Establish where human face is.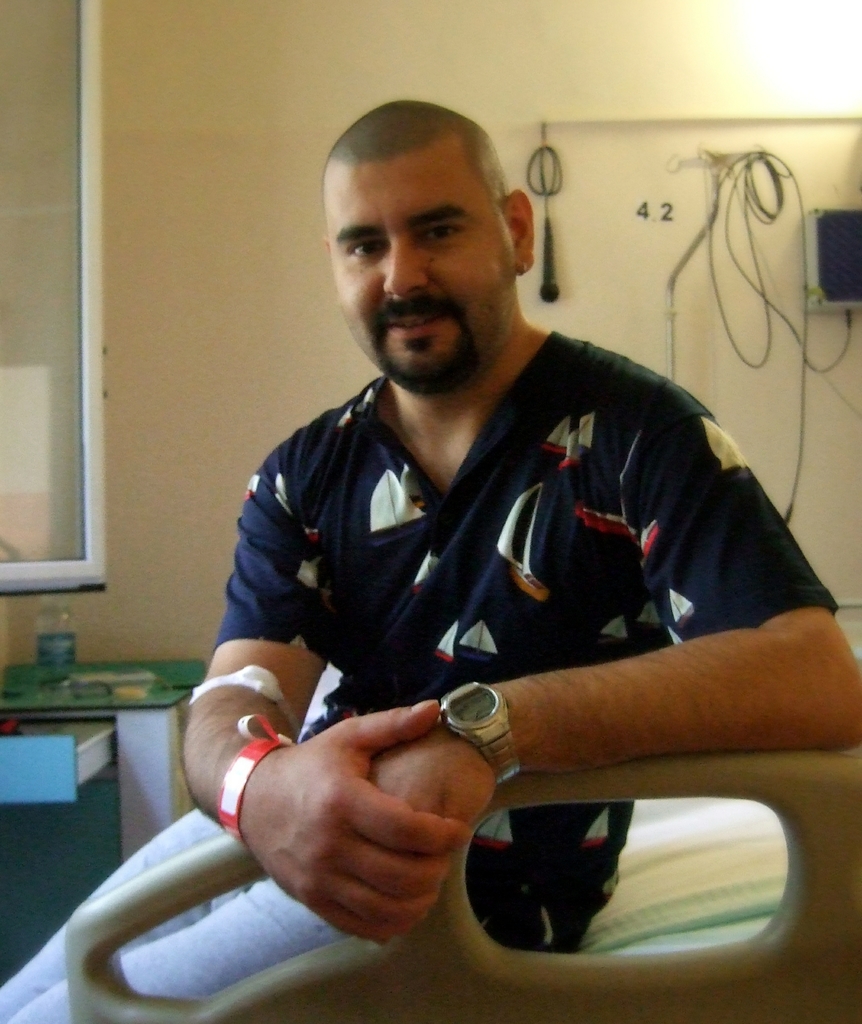
Established at x1=323 y1=161 x2=511 y2=395.
